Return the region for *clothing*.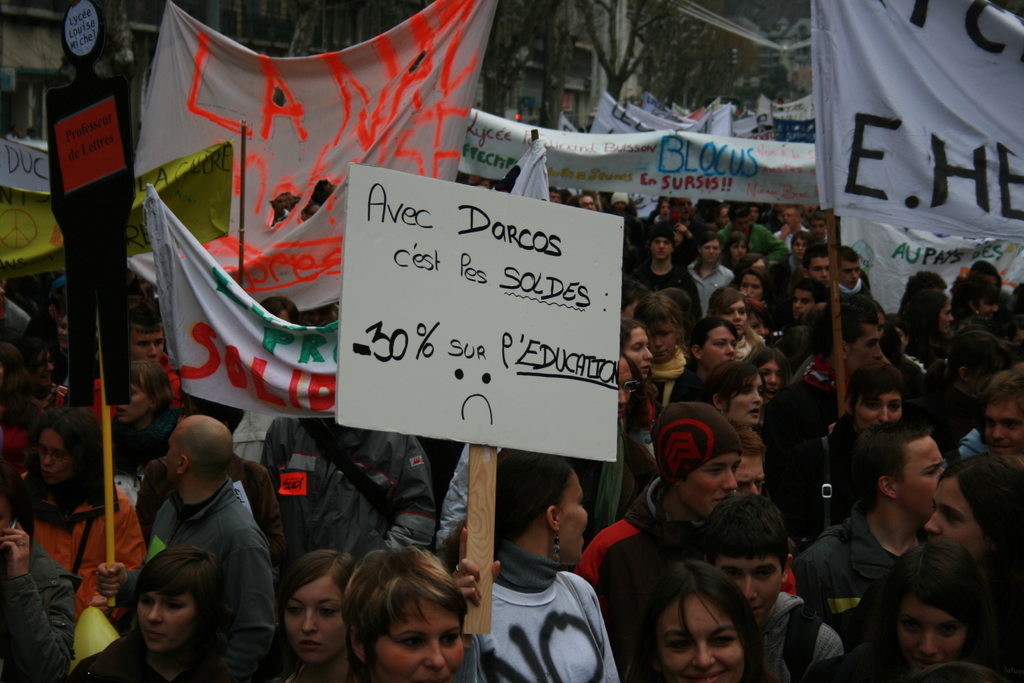
bbox=[108, 402, 172, 465].
